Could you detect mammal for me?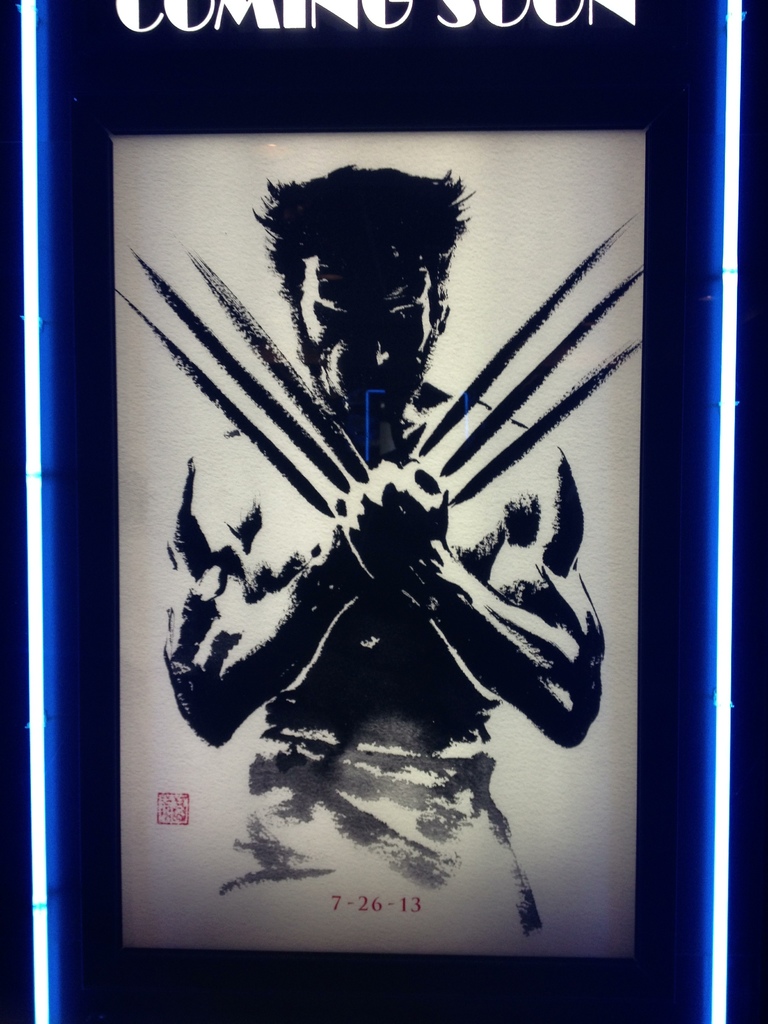
Detection result: {"x1": 126, "y1": 196, "x2": 621, "y2": 796}.
